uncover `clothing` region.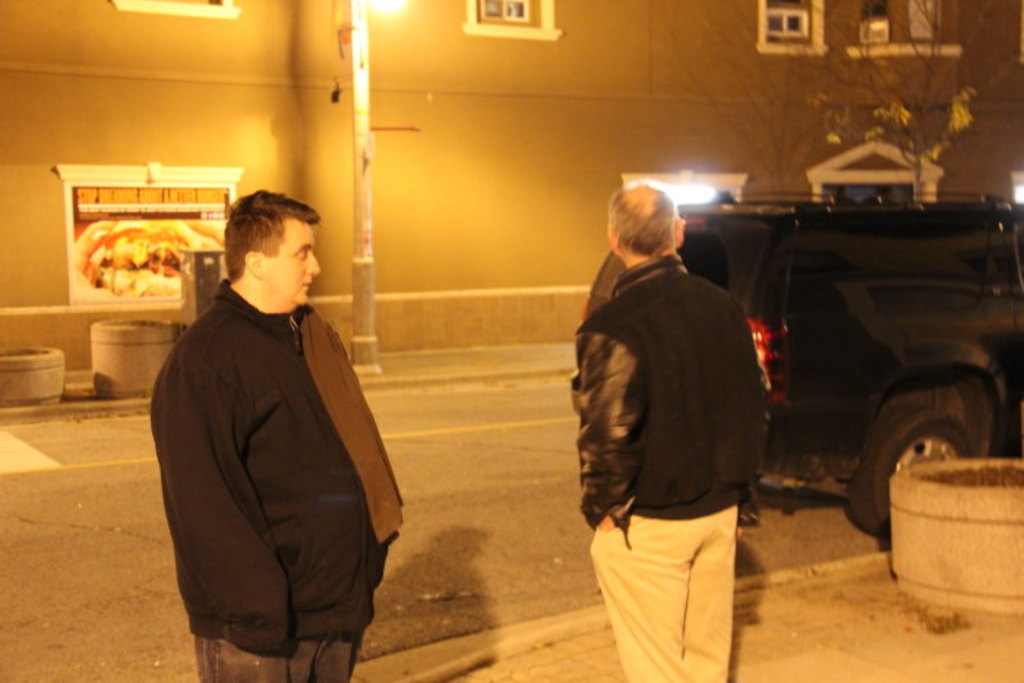
Uncovered: 569:250:768:682.
